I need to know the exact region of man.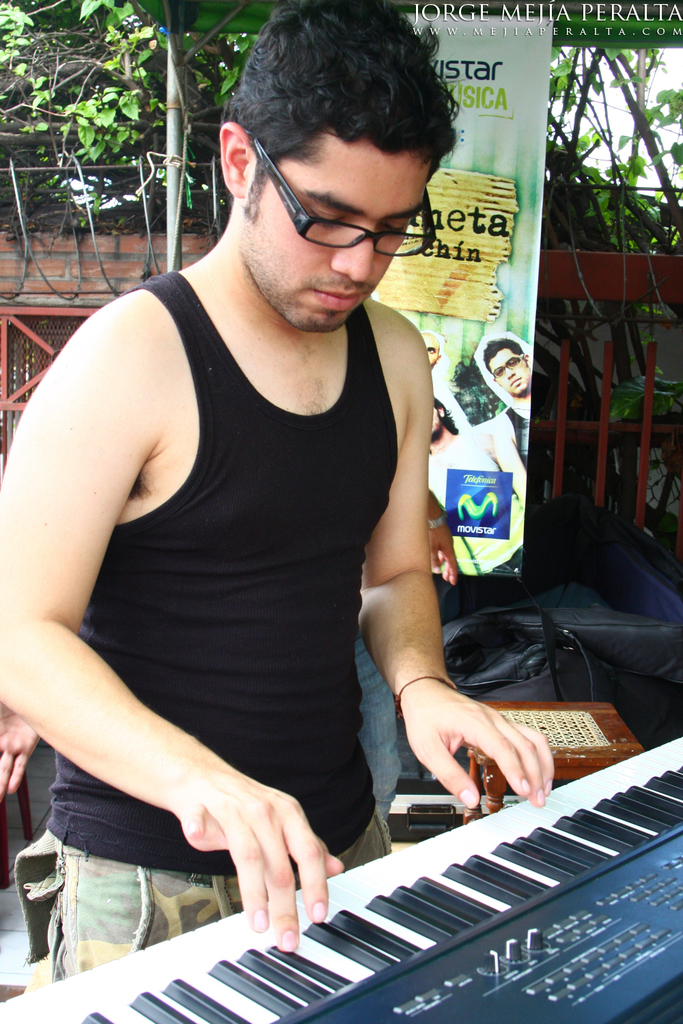
Region: l=29, t=20, r=516, b=986.
